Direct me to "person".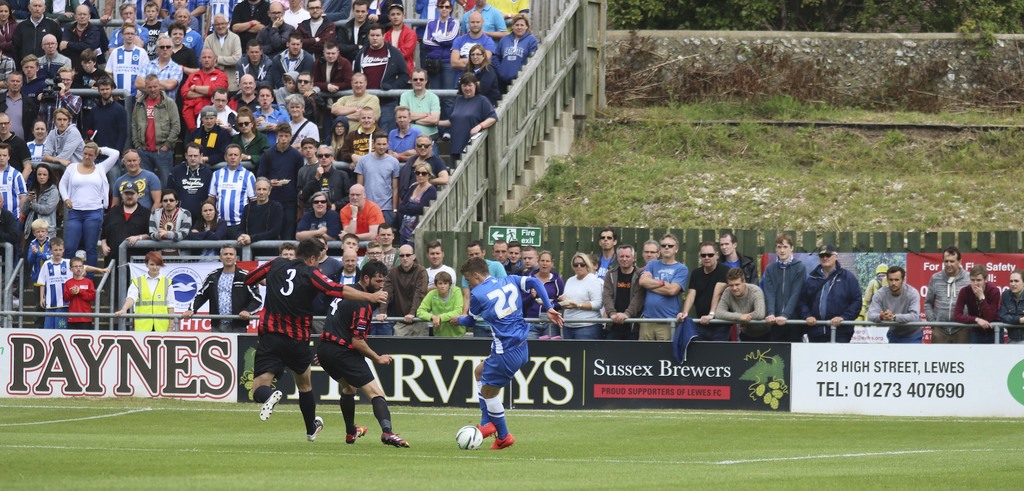
Direction: crop(527, 251, 566, 337).
